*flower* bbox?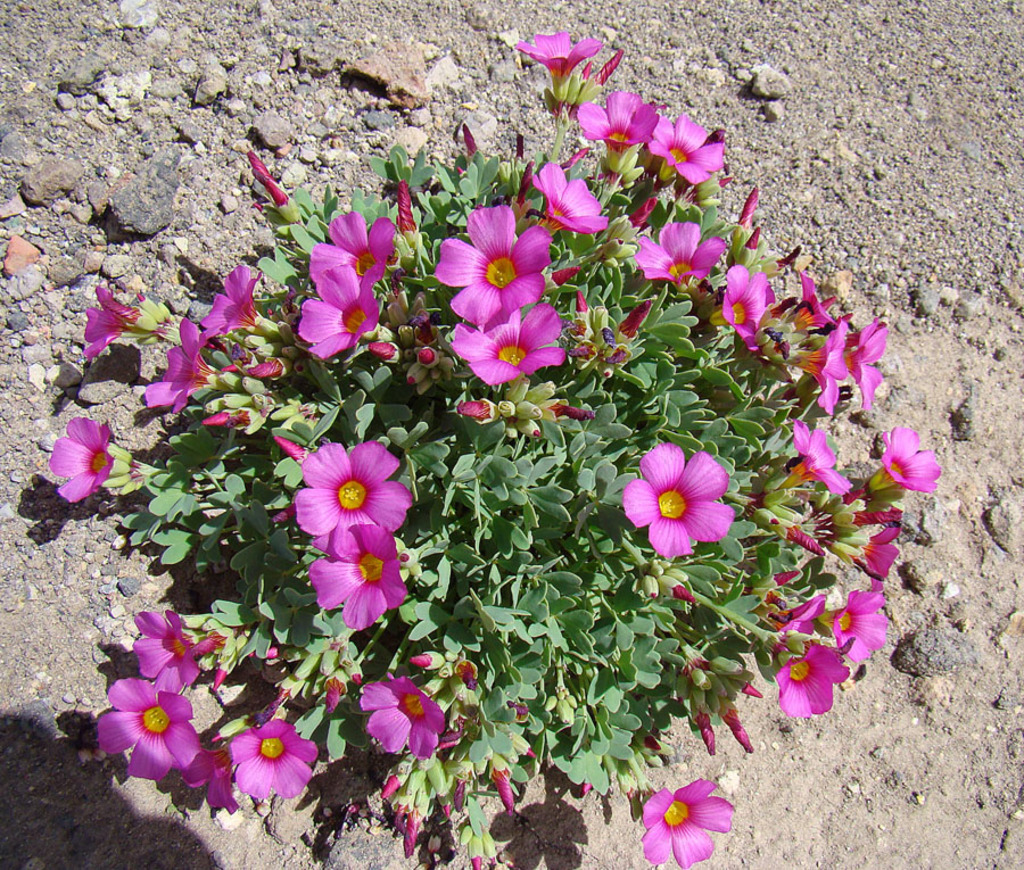
locate(296, 259, 383, 354)
